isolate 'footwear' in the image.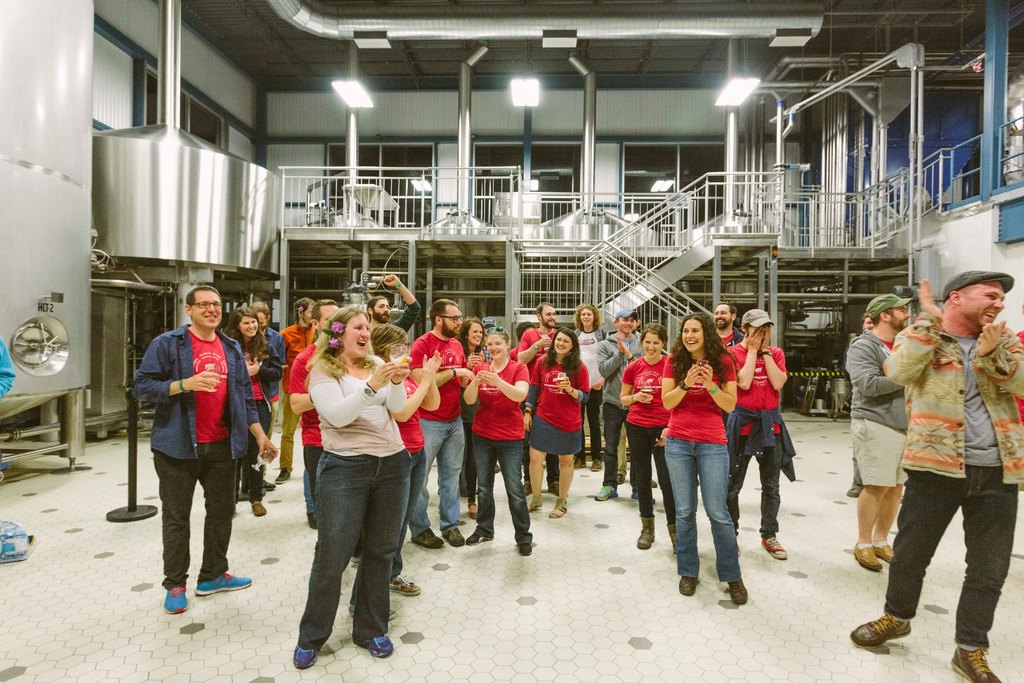
Isolated region: pyautogui.locateOnScreen(725, 572, 751, 608).
